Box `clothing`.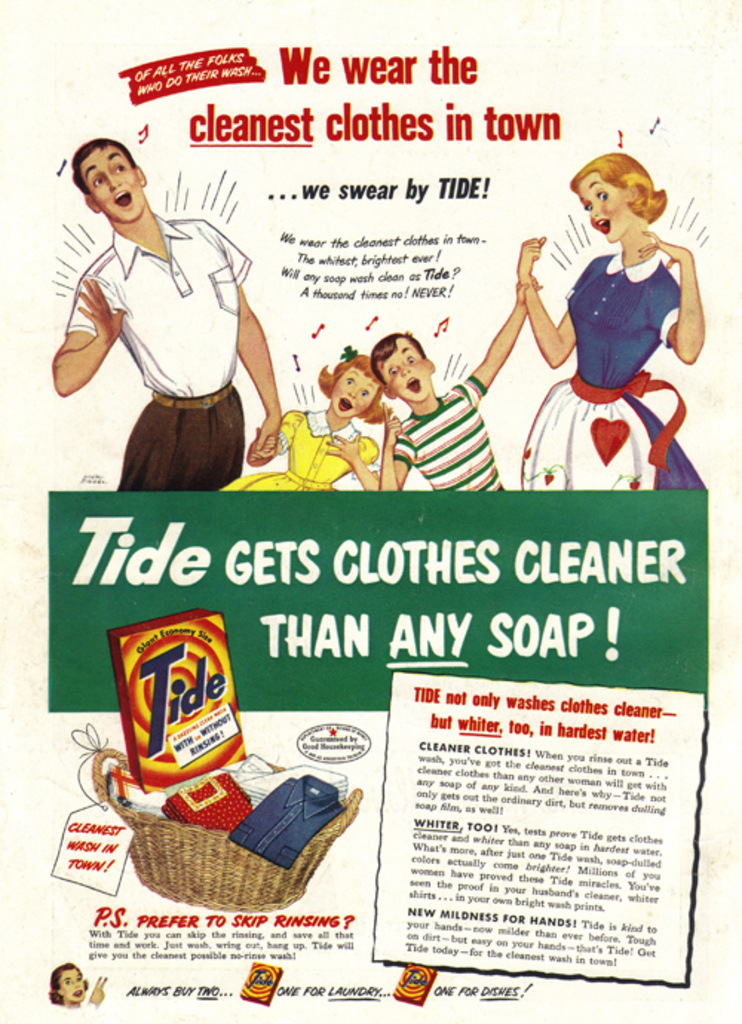
box(242, 410, 380, 481).
